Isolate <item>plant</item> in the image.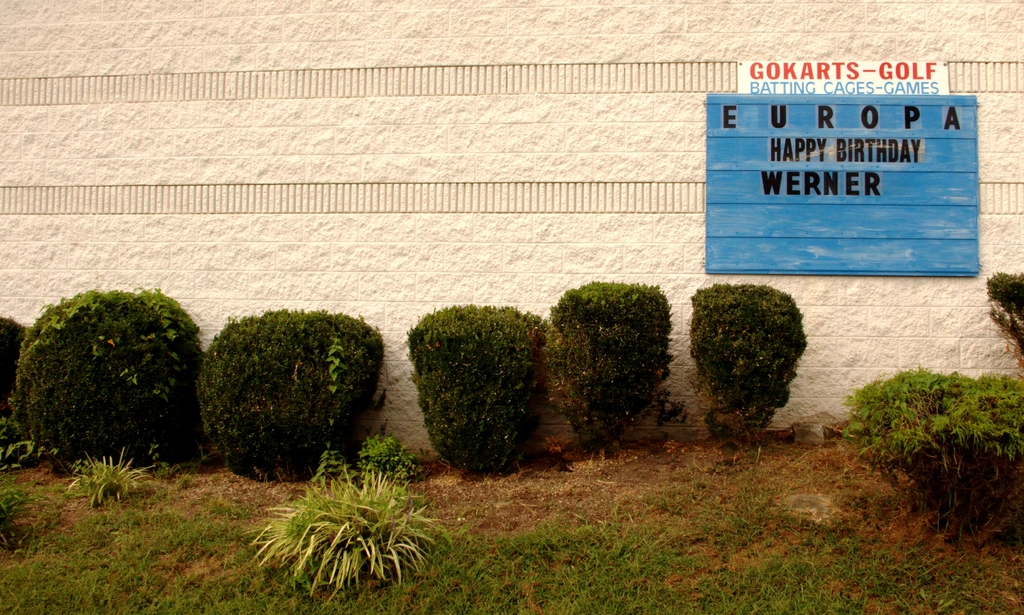
Isolated region: box(24, 279, 205, 477).
